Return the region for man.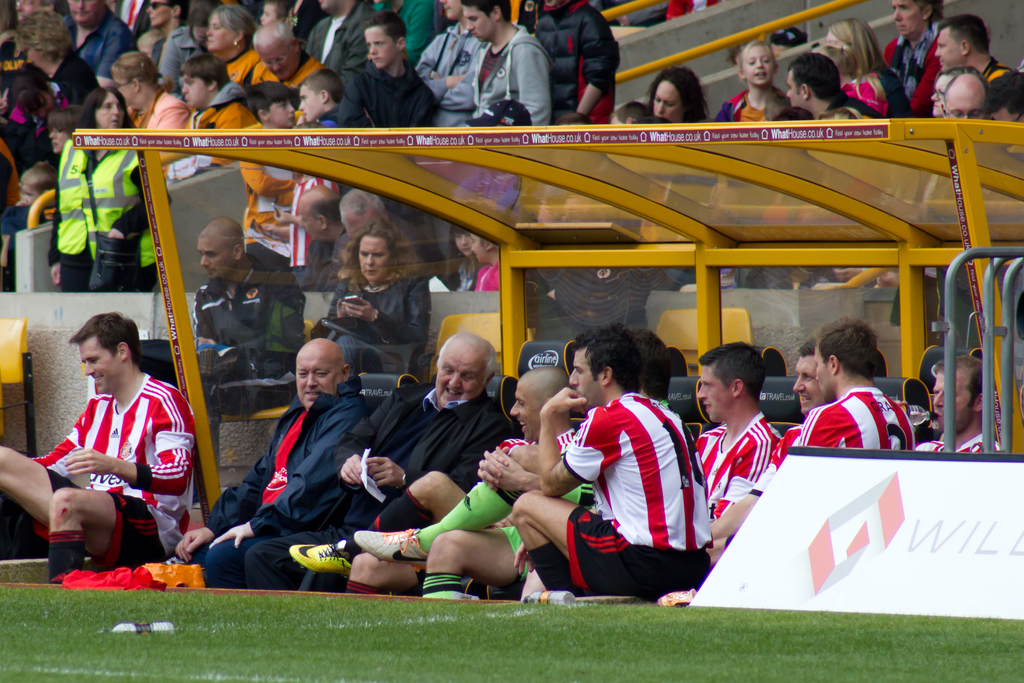
236, 325, 519, 581.
